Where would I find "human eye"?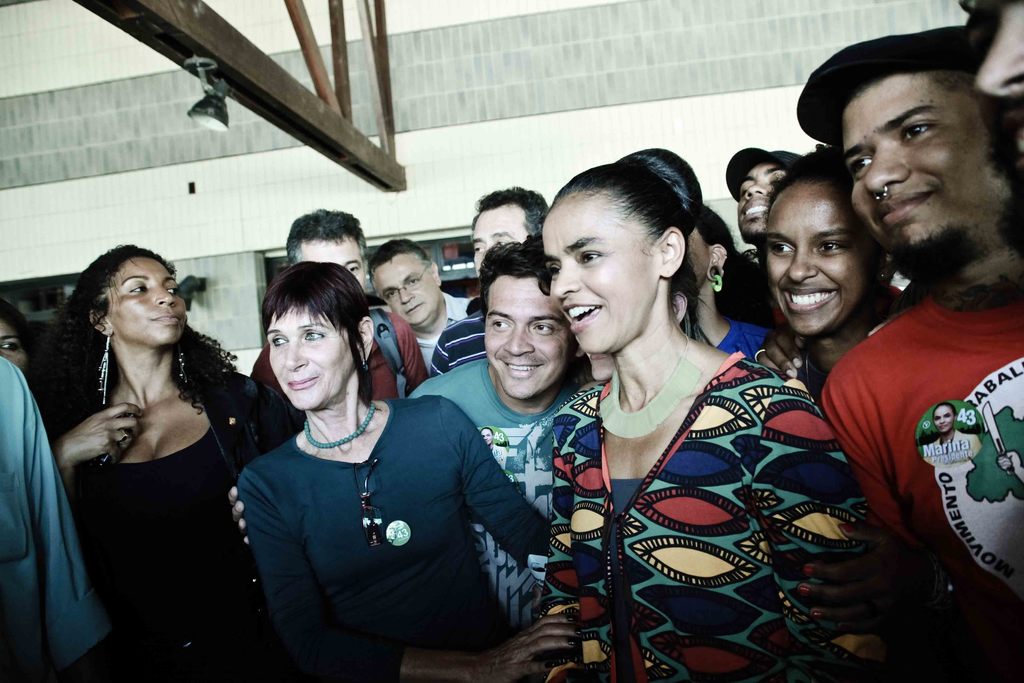
At (x1=383, y1=284, x2=399, y2=300).
